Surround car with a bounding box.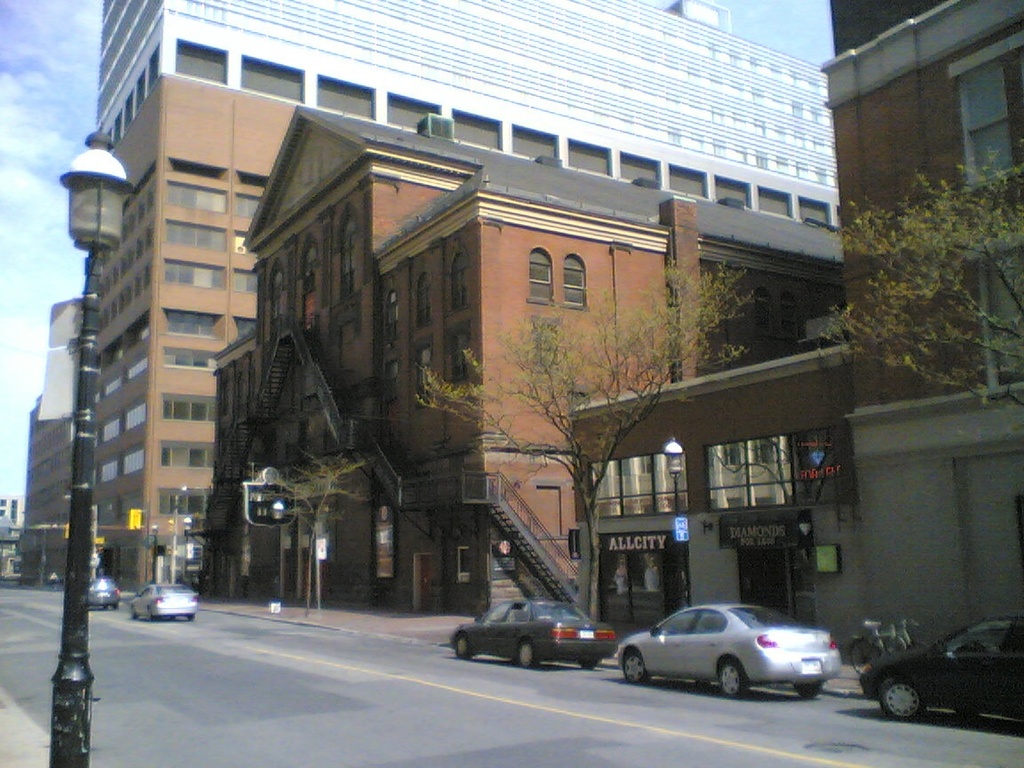
127:586:199:620.
